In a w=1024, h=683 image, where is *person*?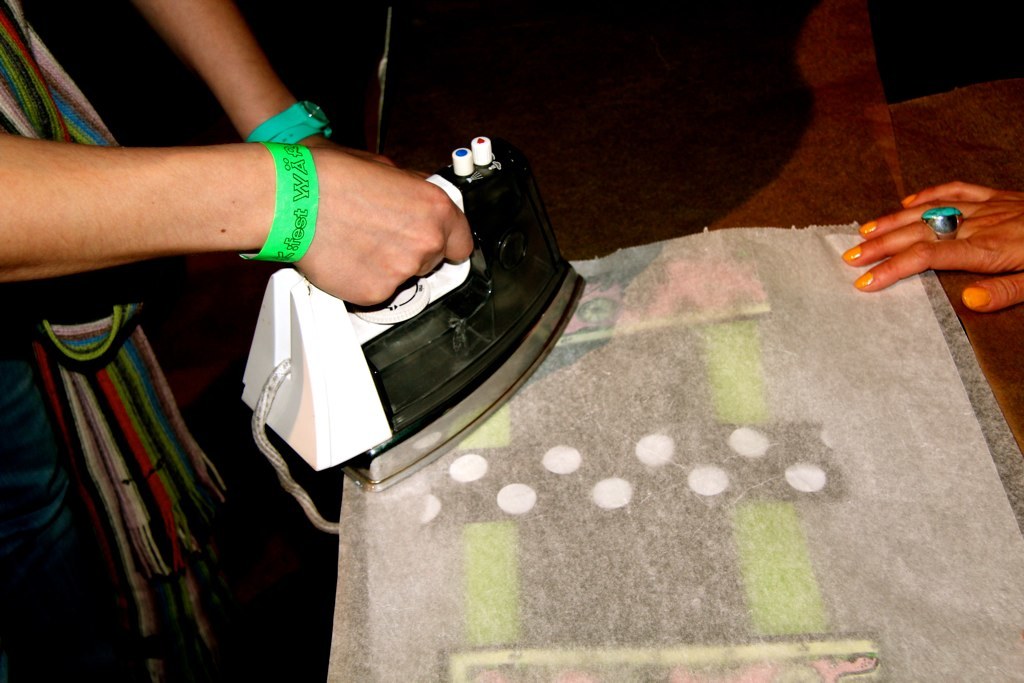
838,178,1023,311.
